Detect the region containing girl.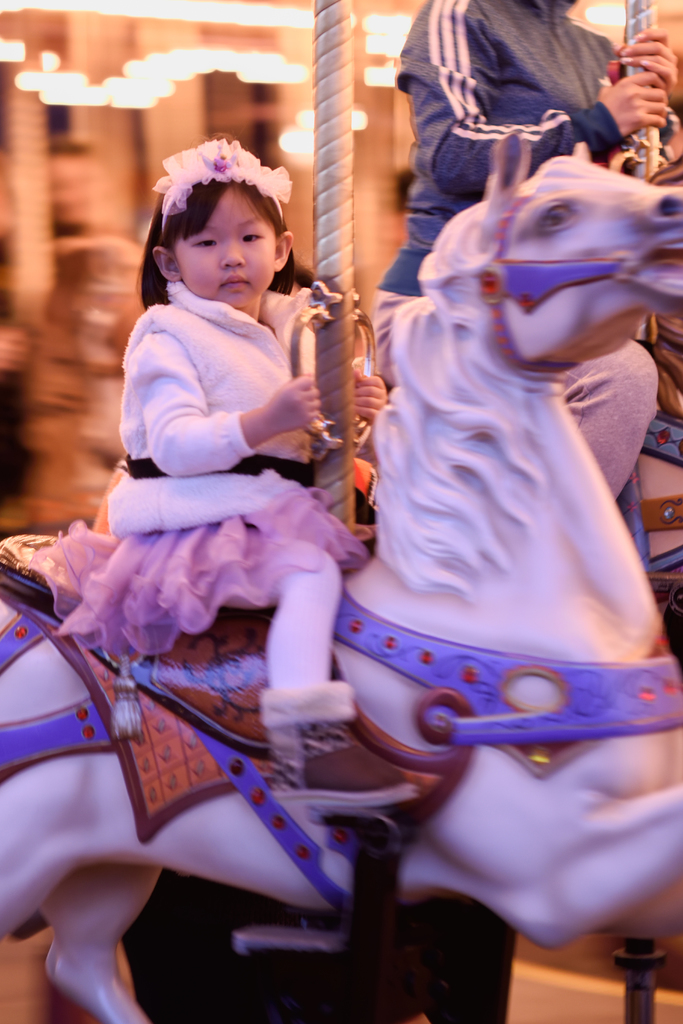
BBox(15, 140, 387, 726).
